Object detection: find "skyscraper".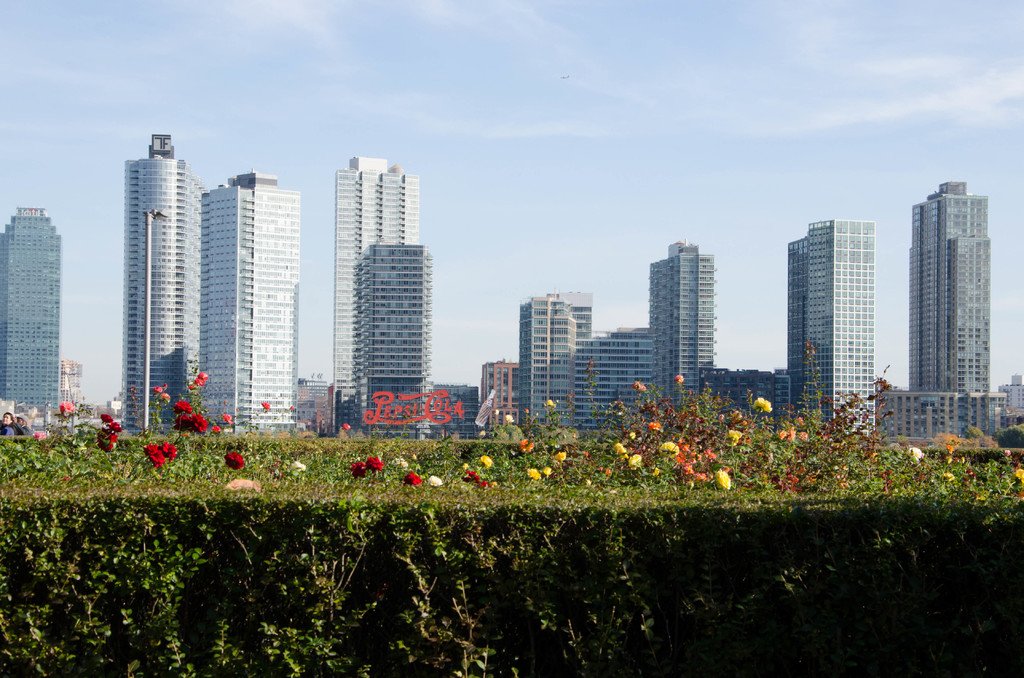
[x1=346, y1=238, x2=436, y2=442].
